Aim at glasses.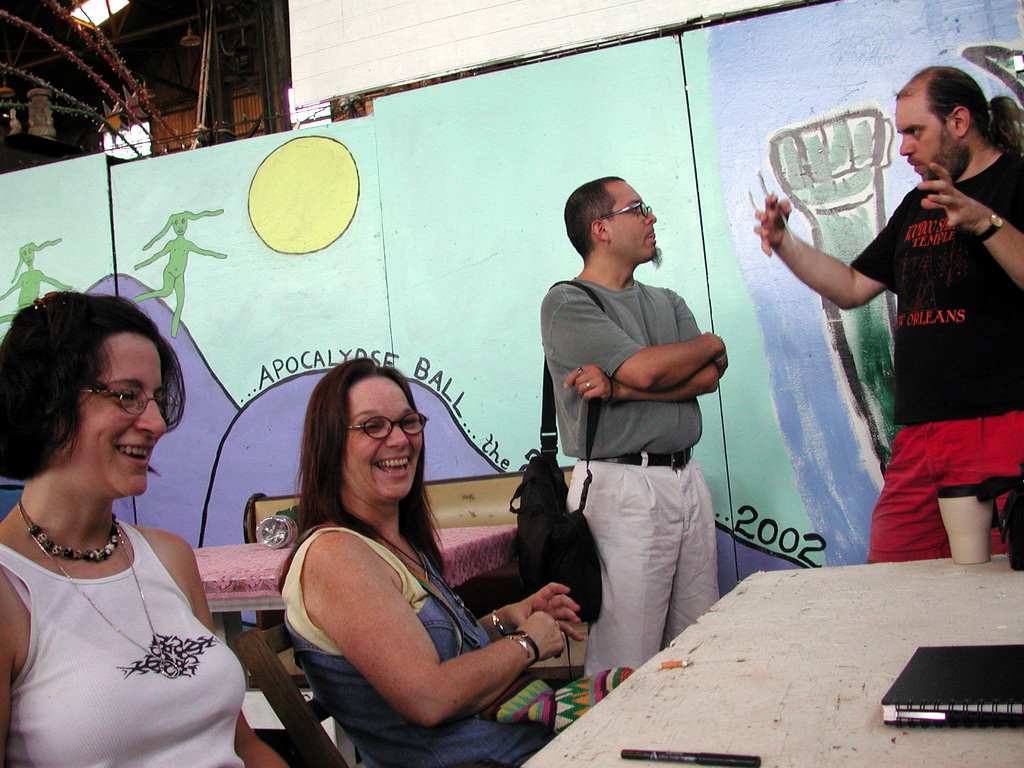
Aimed at bbox(93, 389, 175, 419).
